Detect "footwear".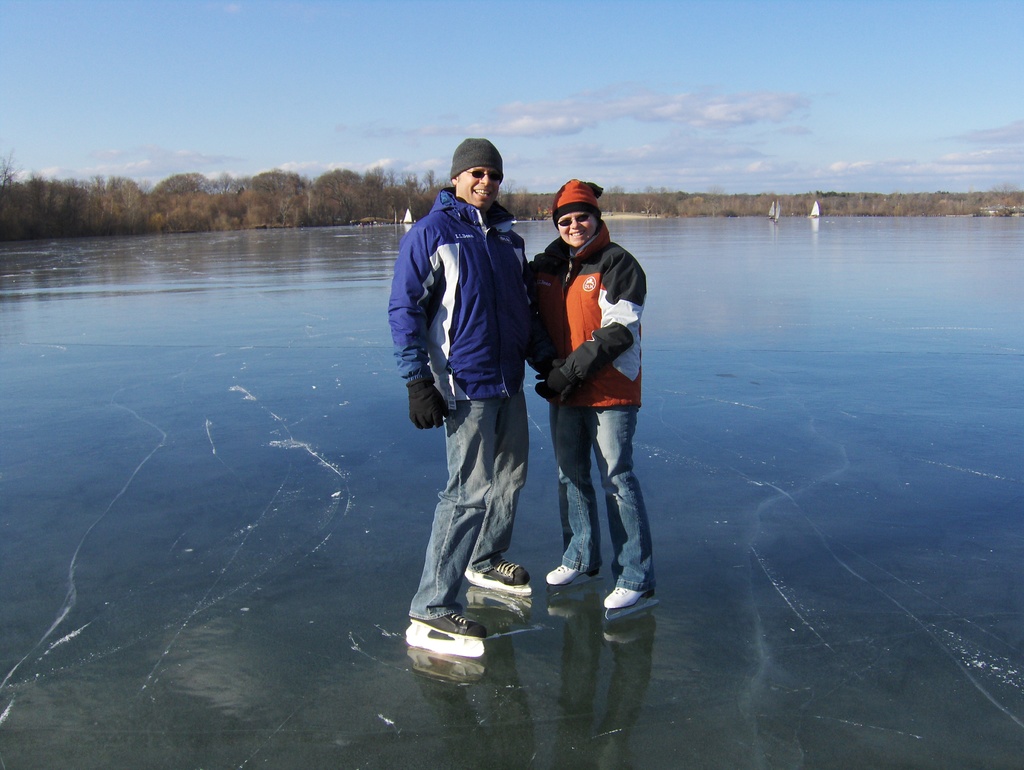
Detected at (left=546, top=565, right=599, bottom=586).
